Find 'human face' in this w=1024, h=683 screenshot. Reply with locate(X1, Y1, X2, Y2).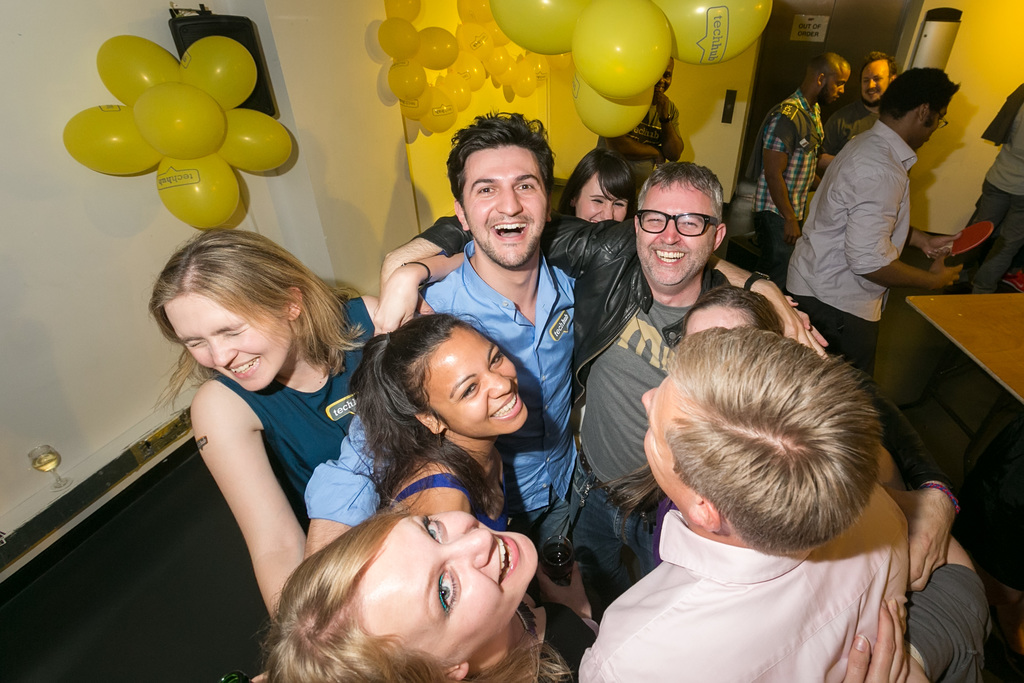
locate(634, 180, 717, 289).
